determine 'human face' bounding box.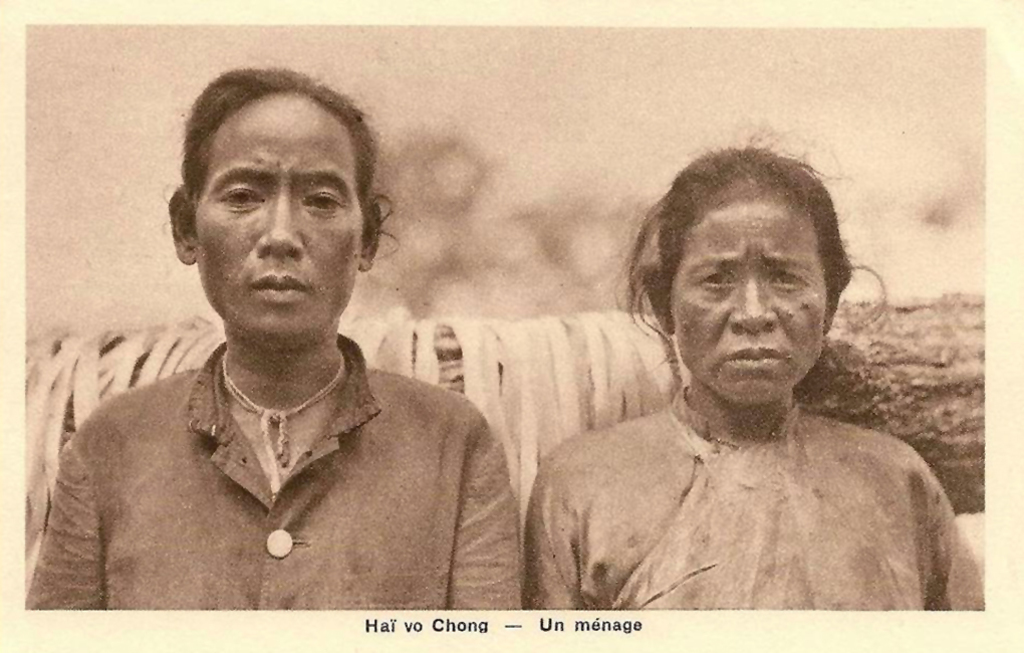
Determined: x1=196 y1=78 x2=358 y2=349.
